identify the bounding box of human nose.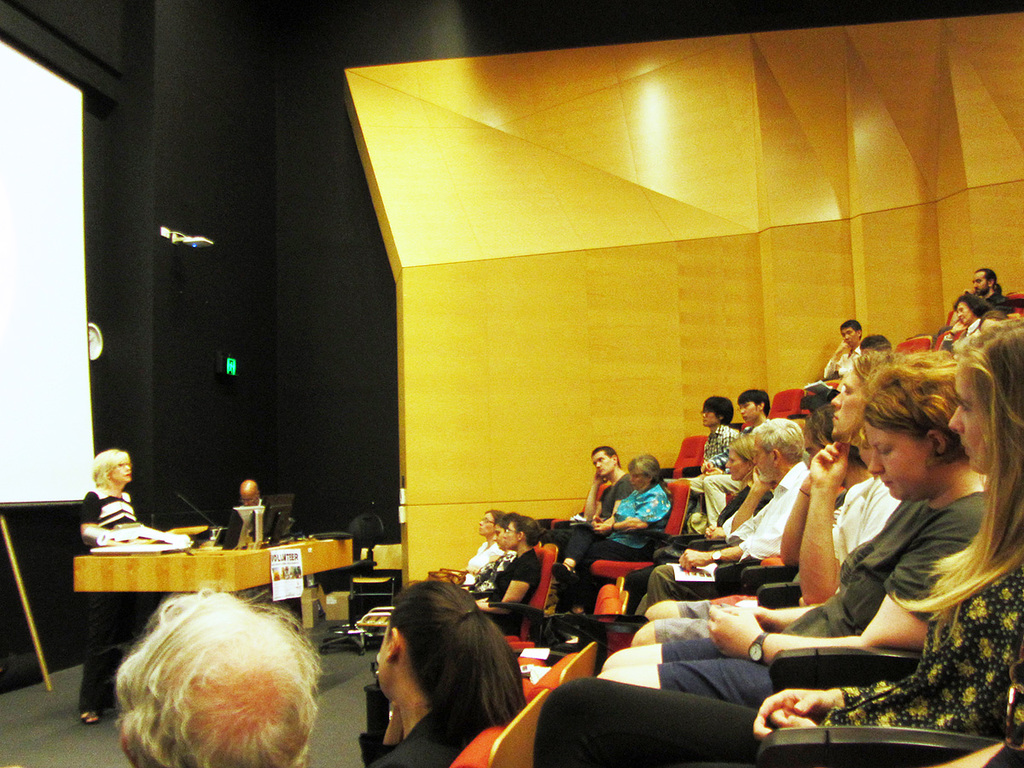
(left=948, top=403, right=968, bottom=436).
